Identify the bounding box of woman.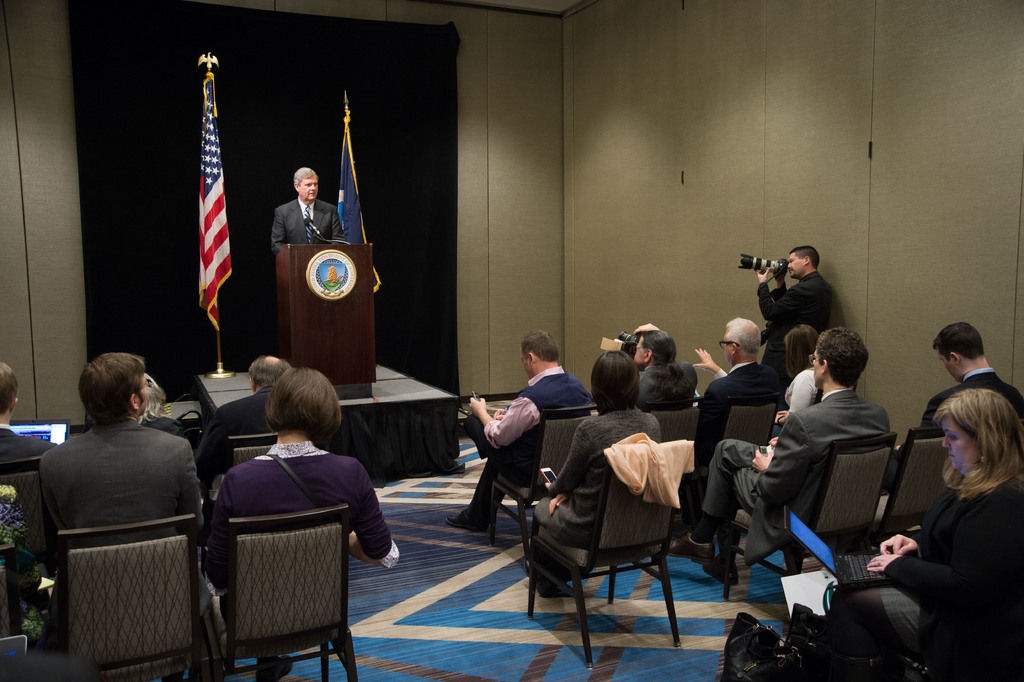
bbox=(766, 324, 821, 444).
